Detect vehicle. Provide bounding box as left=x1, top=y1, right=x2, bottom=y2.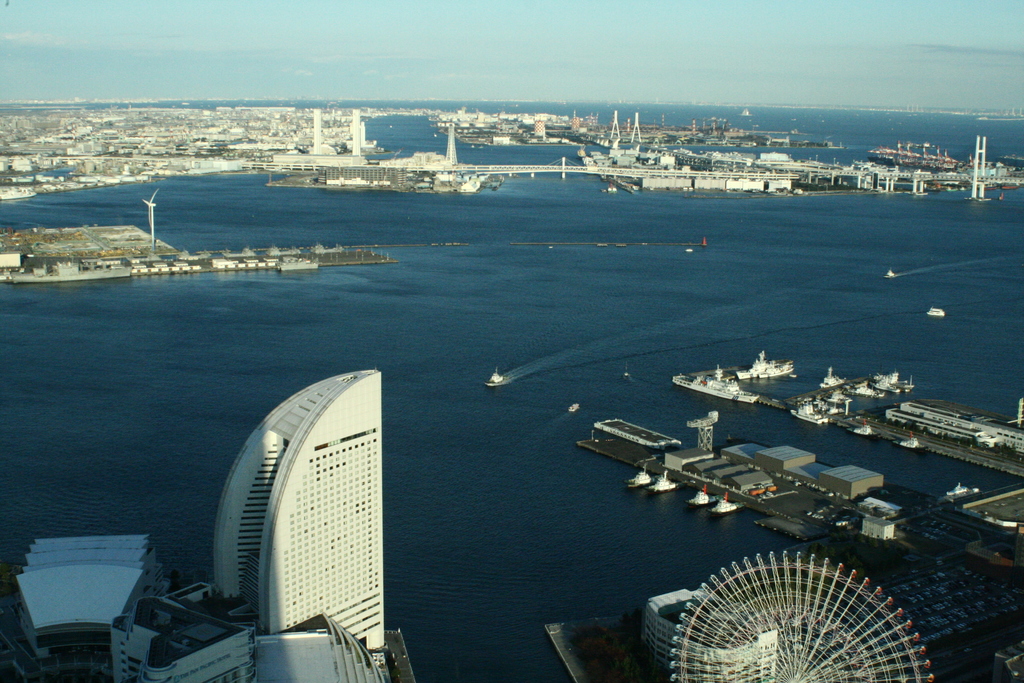
left=852, top=419, right=879, bottom=435.
